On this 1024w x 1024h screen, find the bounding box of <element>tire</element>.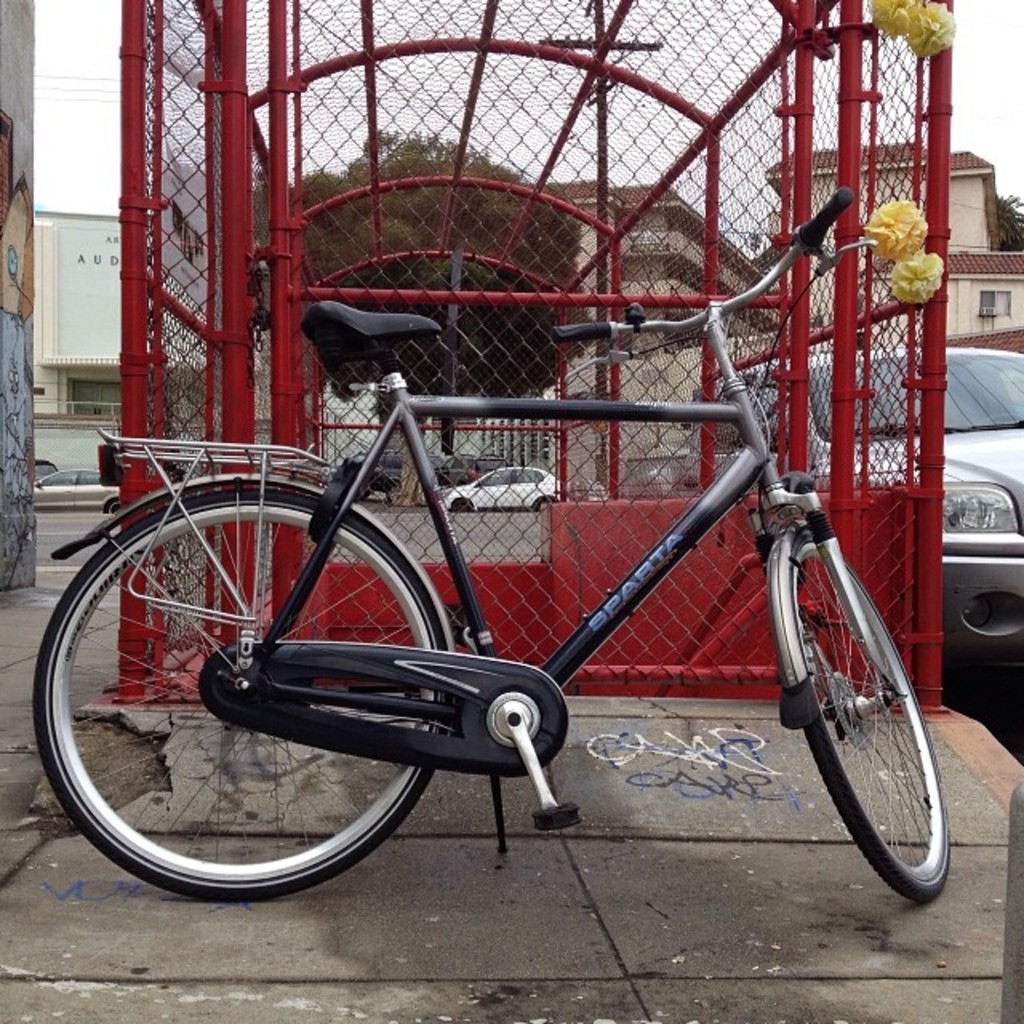
Bounding box: <bbox>30, 488, 442, 899</bbox>.
